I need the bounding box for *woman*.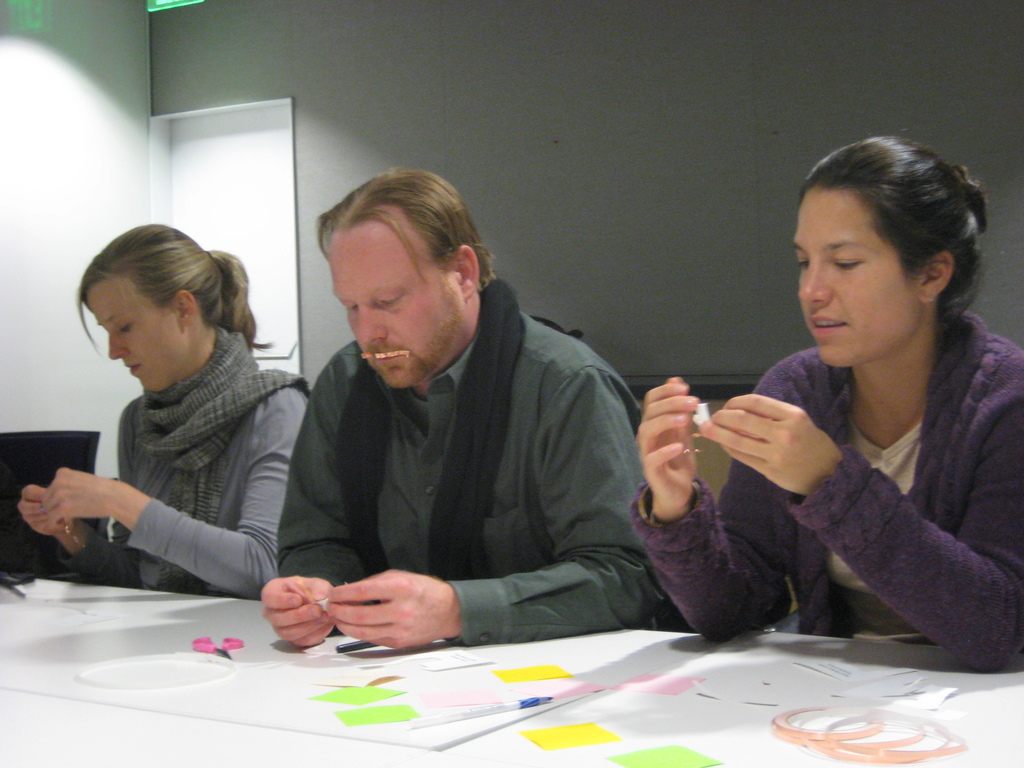
Here it is: {"x1": 15, "y1": 221, "x2": 312, "y2": 603}.
